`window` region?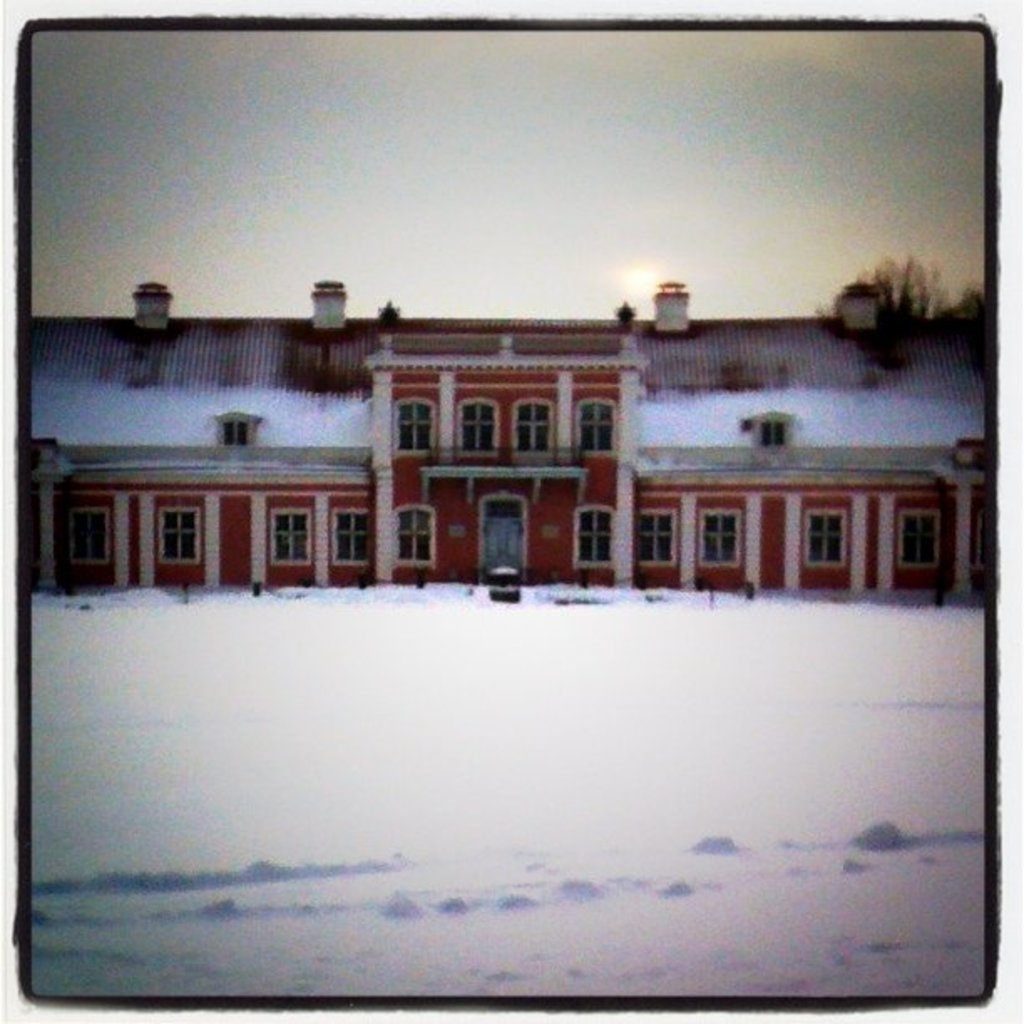
Rect(320, 502, 381, 571)
